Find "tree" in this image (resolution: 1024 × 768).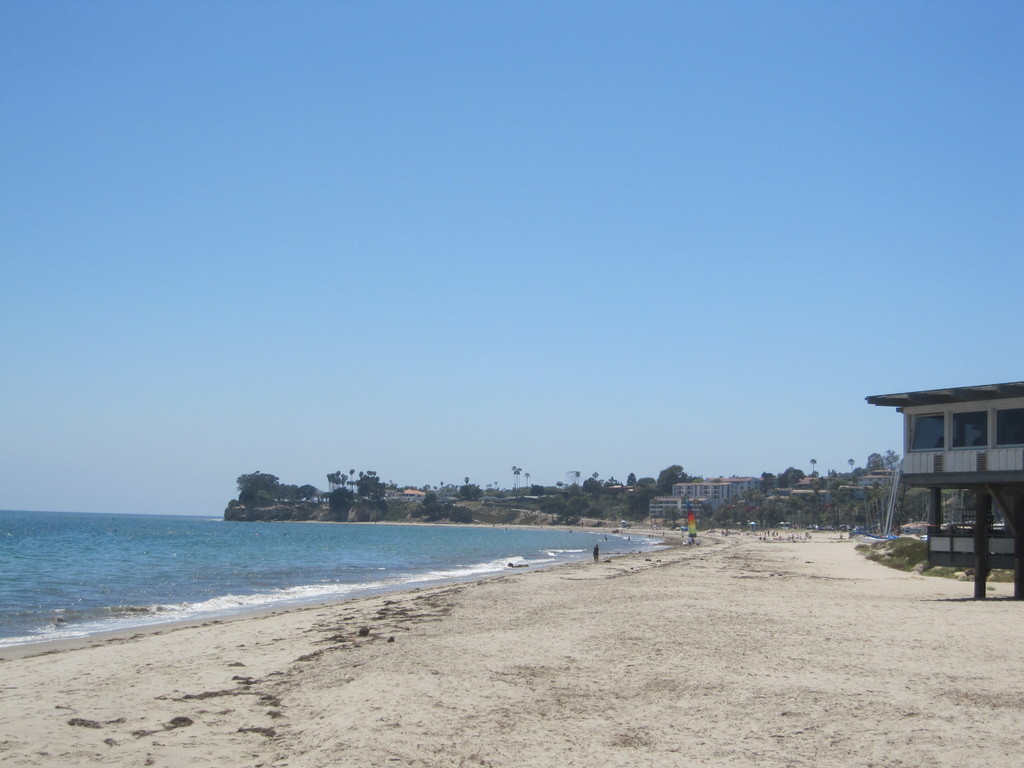
l=861, t=481, r=879, b=530.
